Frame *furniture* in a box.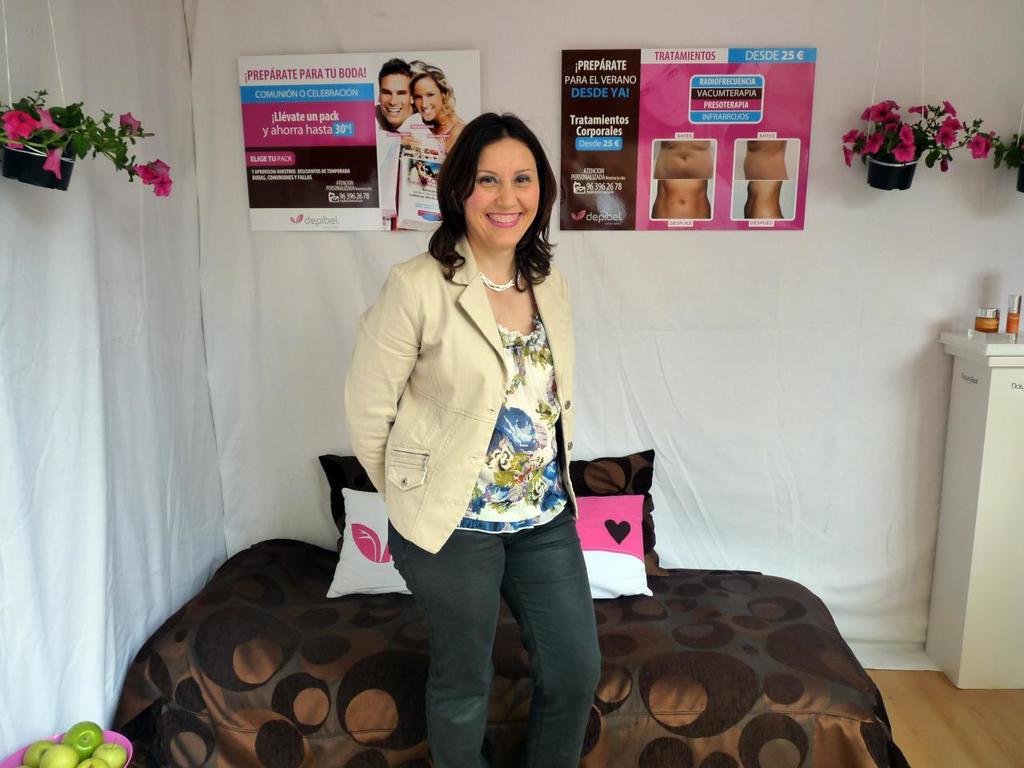
{"left": 109, "top": 538, "right": 909, "bottom": 767}.
